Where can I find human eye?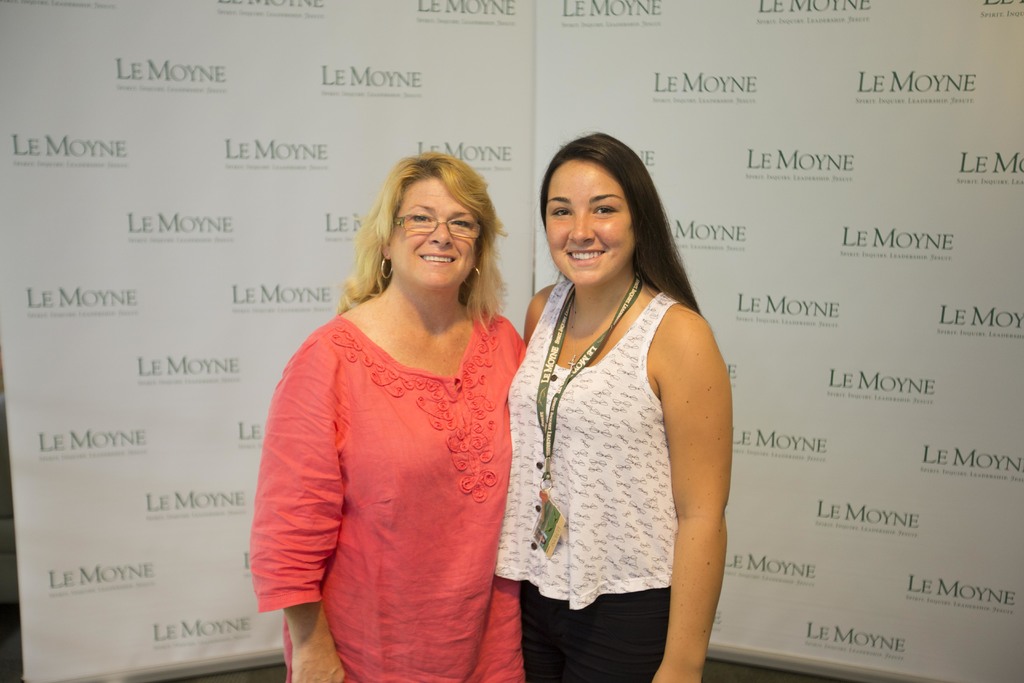
You can find it at region(588, 199, 620, 222).
